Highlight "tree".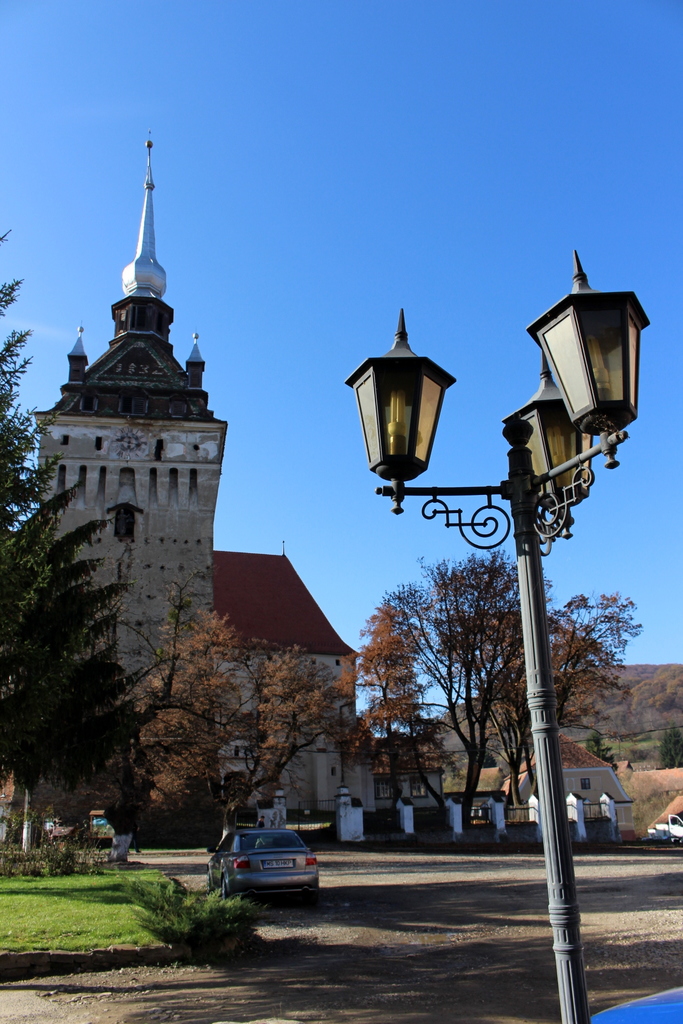
Highlighted region: left=659, top=724, right=682, bottom=774.
